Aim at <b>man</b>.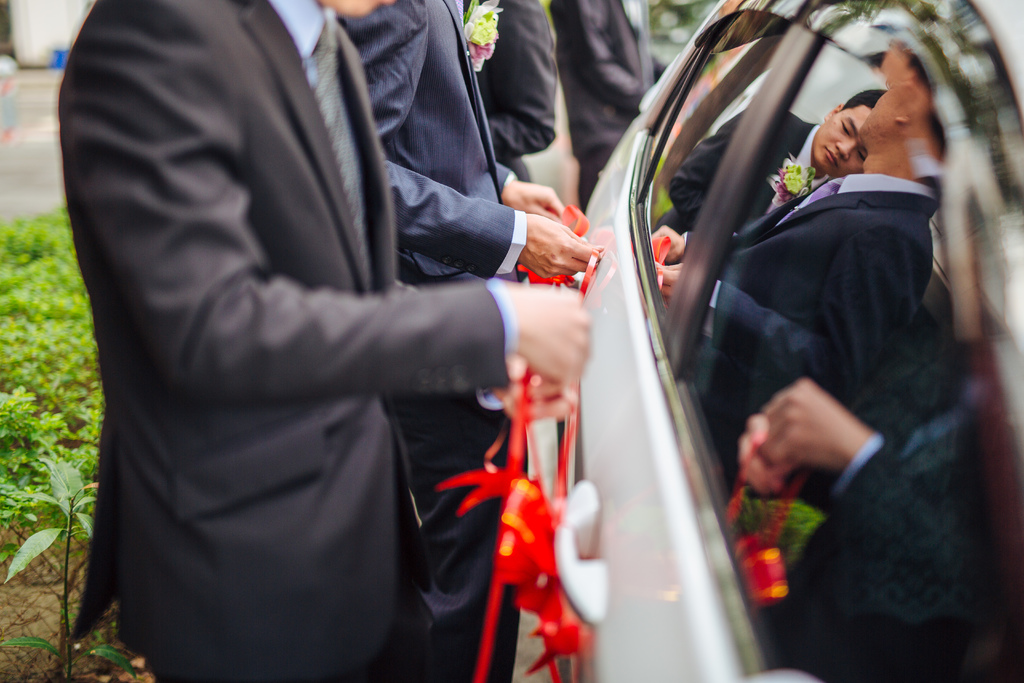
Aimed at 456:0:556:183.
